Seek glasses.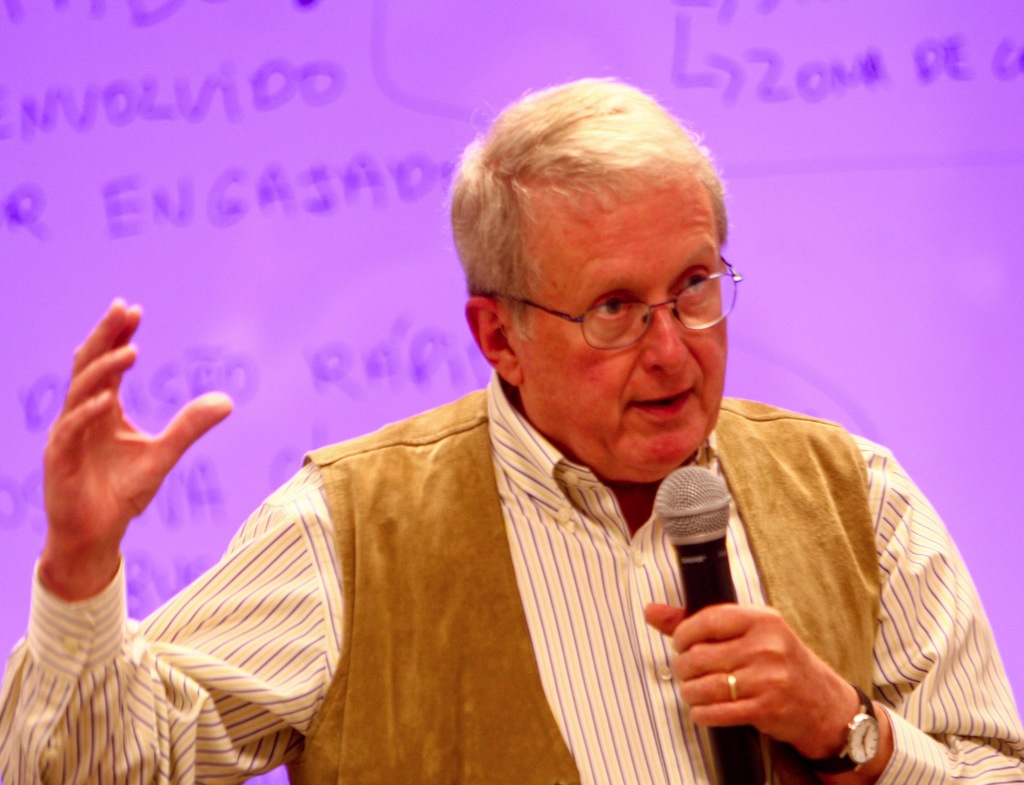
l=483, t=254, r=742, b=349.
